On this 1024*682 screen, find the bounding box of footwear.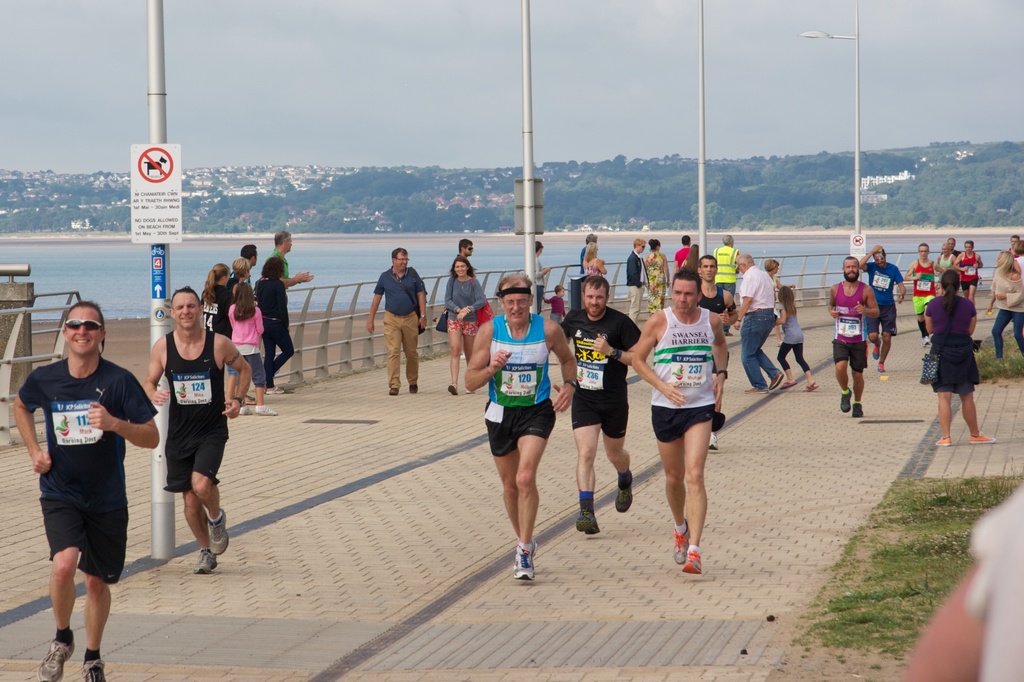
Bounding box: crop(191, 545, 218, 575).
